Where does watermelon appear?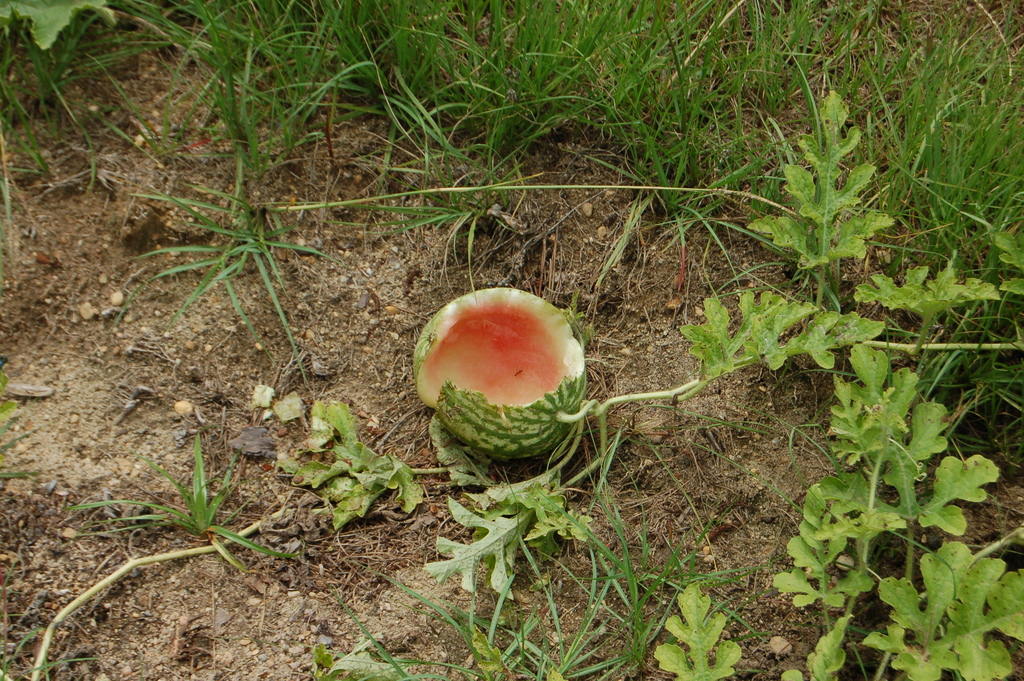
Appears at select_region(412, 292, 595, 455).
